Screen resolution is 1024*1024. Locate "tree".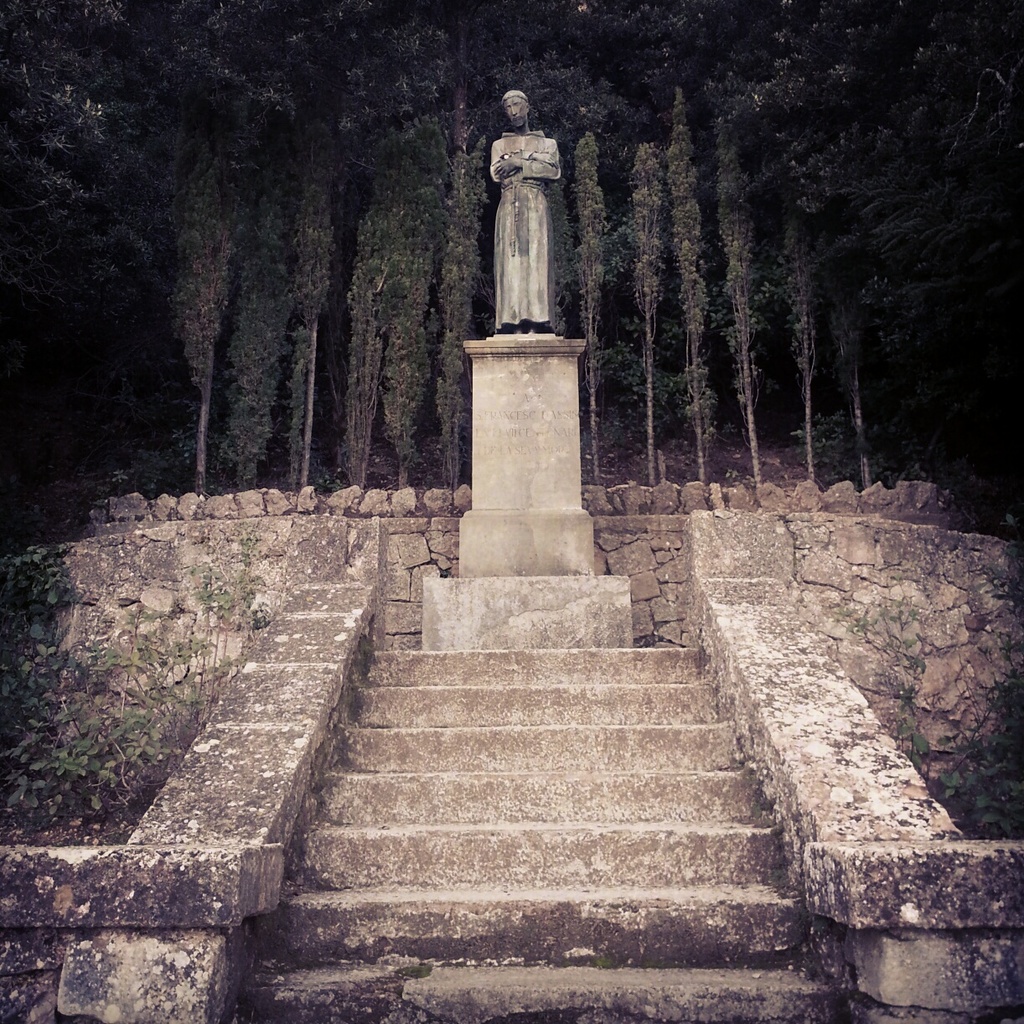
bbox=[789, 204, 815, 474].
